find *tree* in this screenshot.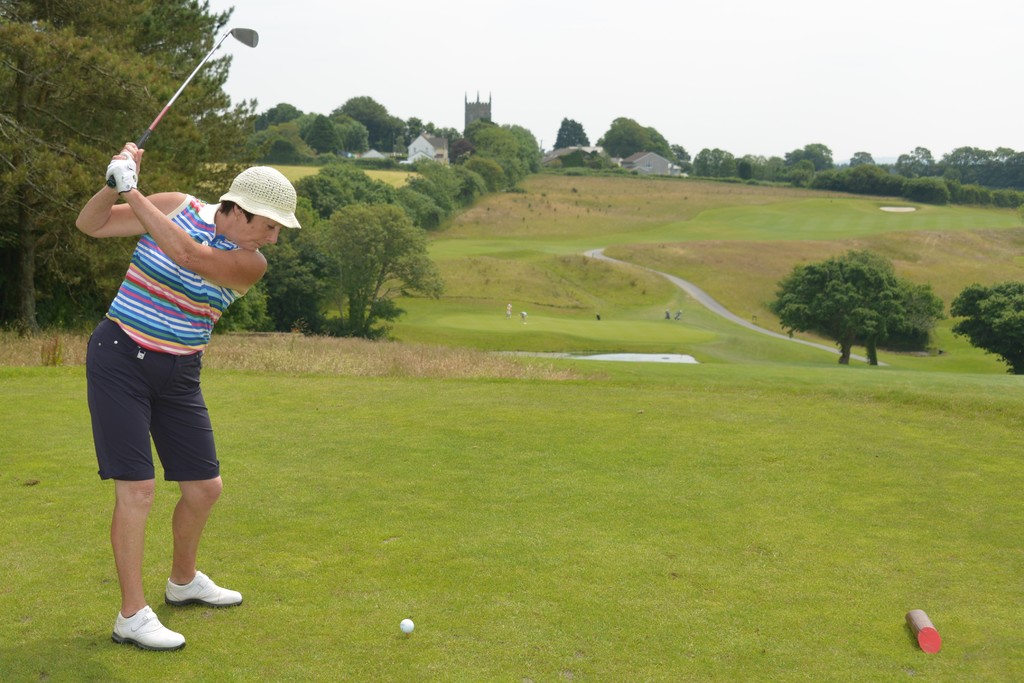
The bounding box for *tree* is pyautogui.locateOnScreen(786, 238, 932, 363).
